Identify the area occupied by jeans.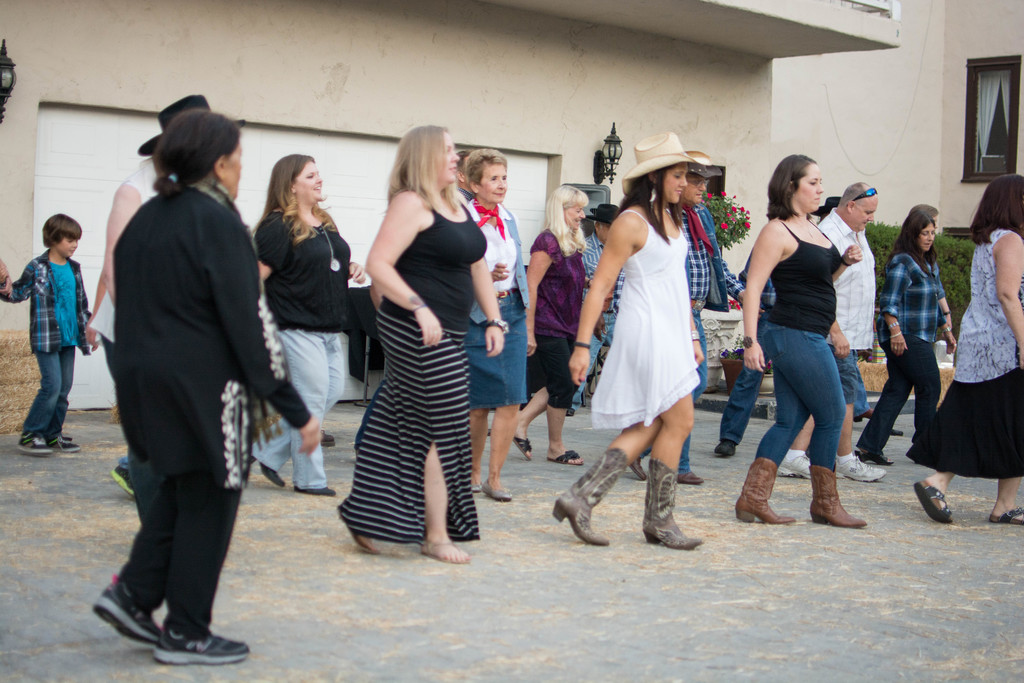
Area: select_region(94, 467, 254, 641).
